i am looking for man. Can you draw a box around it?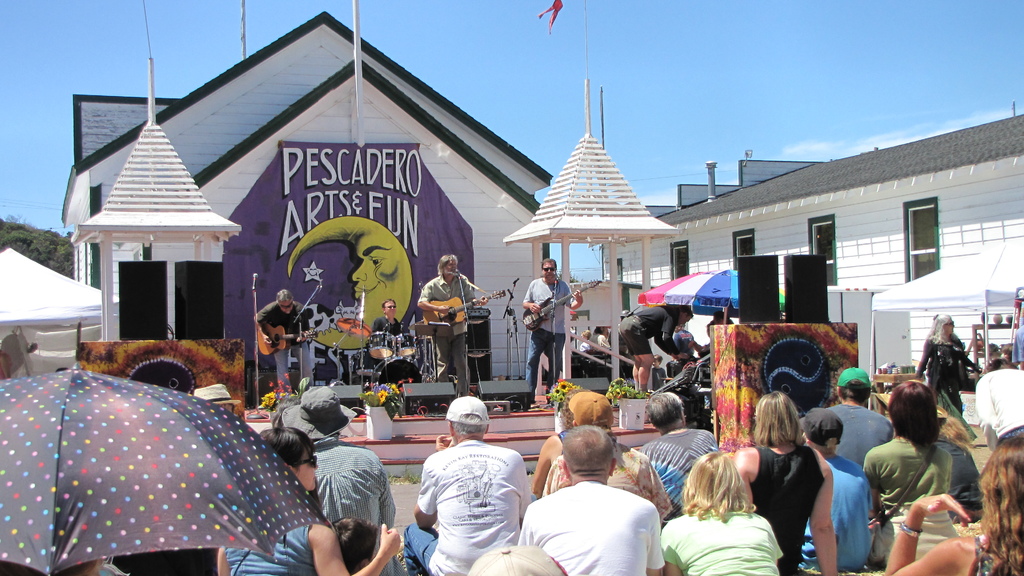
Sure, the bounding box is box=[524, 257, 582, 411].
